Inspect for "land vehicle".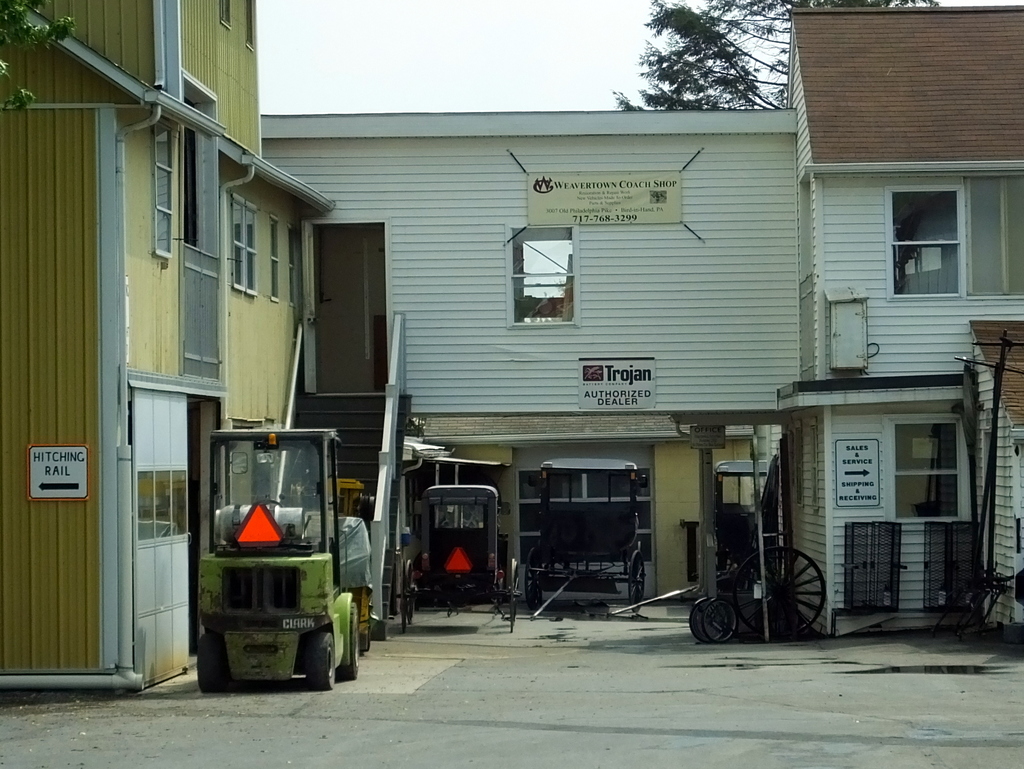
Inspection: box=[399, 449, 648, 567].
